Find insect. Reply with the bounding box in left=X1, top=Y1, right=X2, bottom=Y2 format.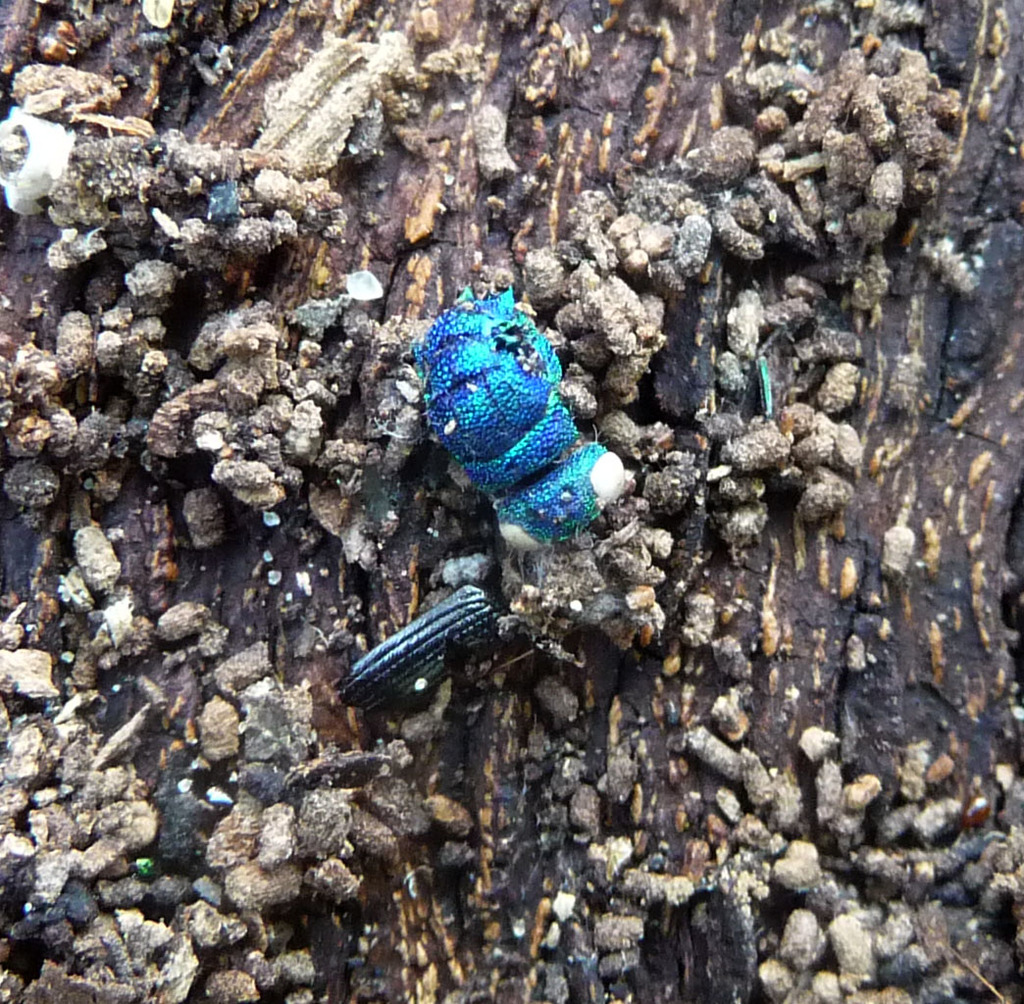
left=410, top=284, right=630, bottom=553.
